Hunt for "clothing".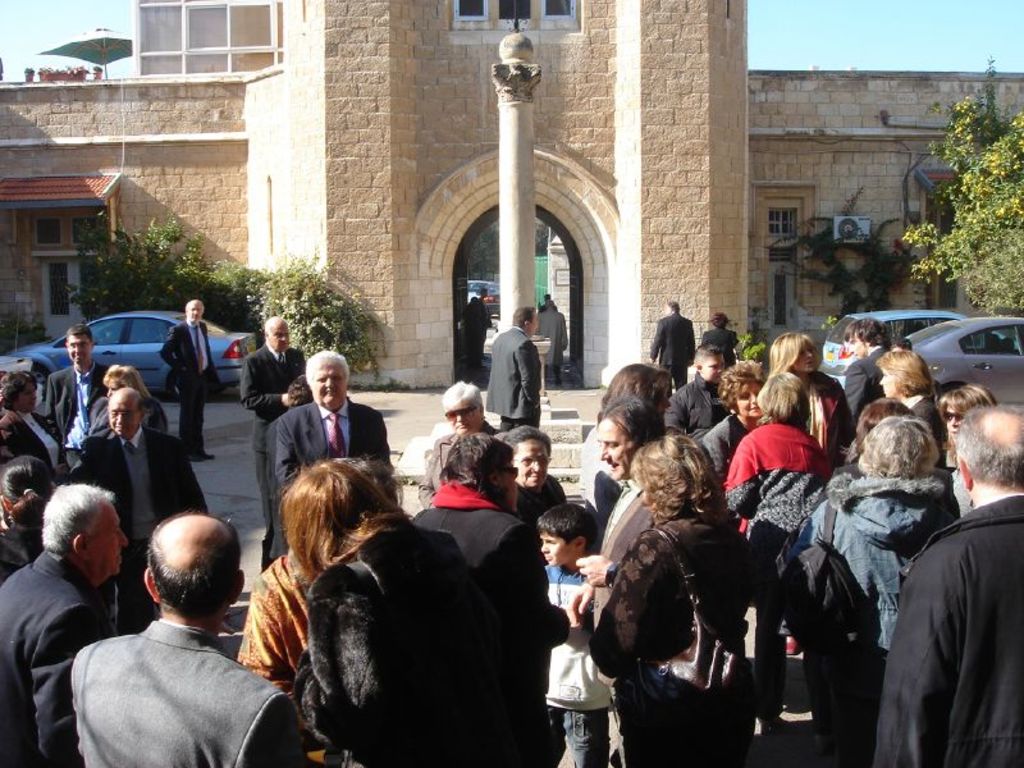
Hunted down at rect(238, 351, 307, 524).
